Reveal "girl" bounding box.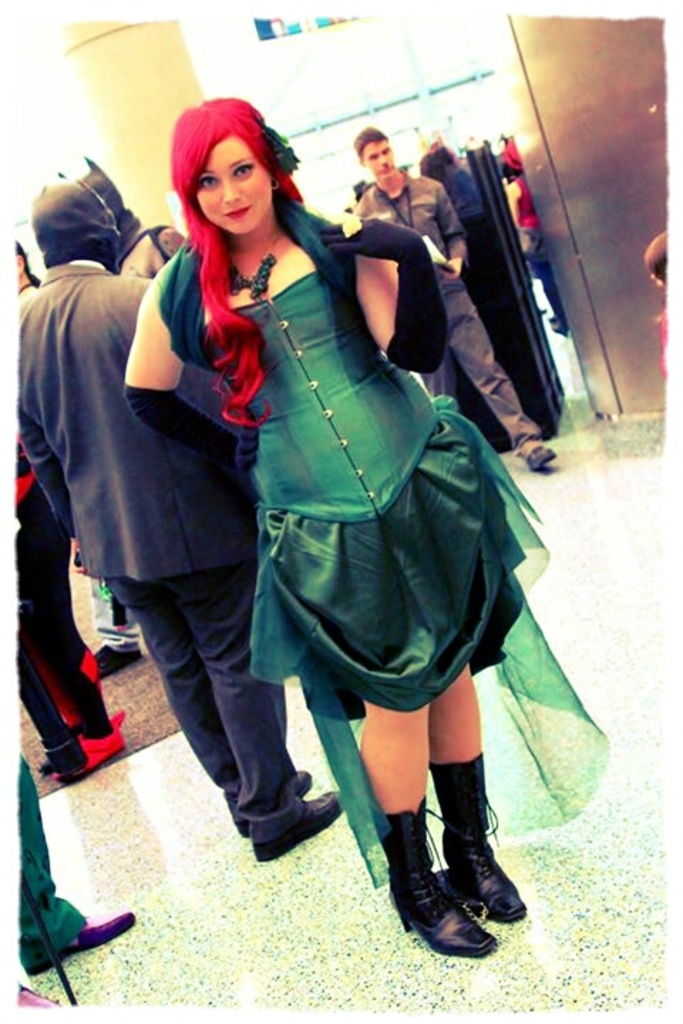
Revealed: BBox(117, 91, 608, 959).
